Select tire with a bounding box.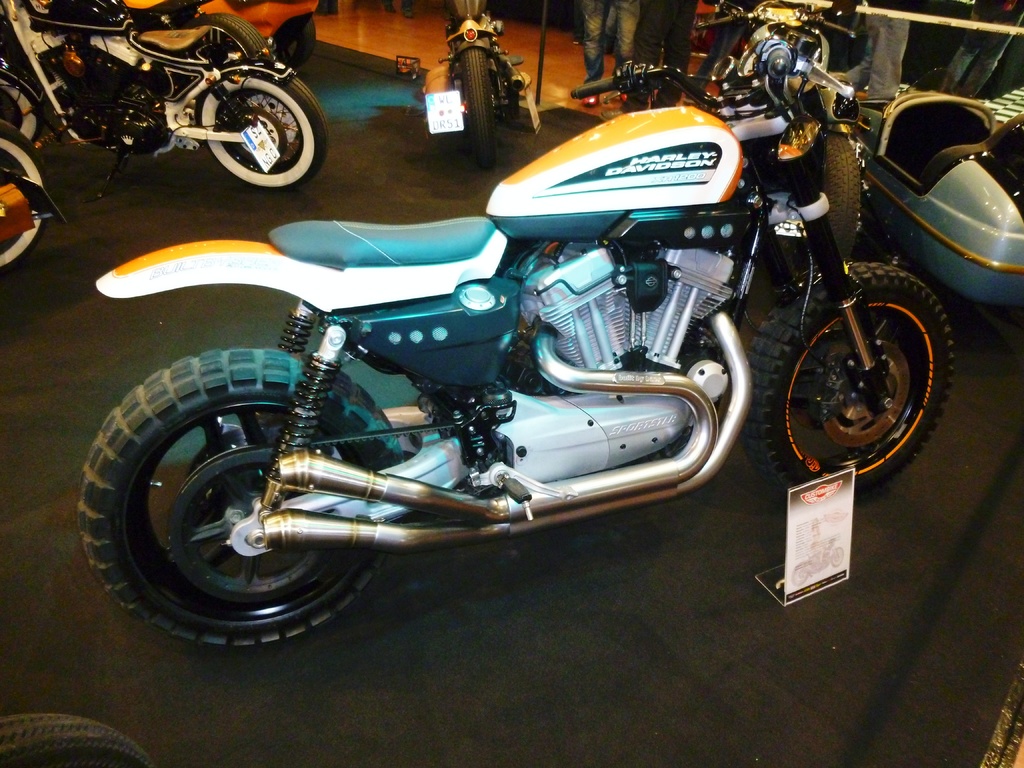
pyautogui.locateOnScreen(271, 7, 316, 77).
